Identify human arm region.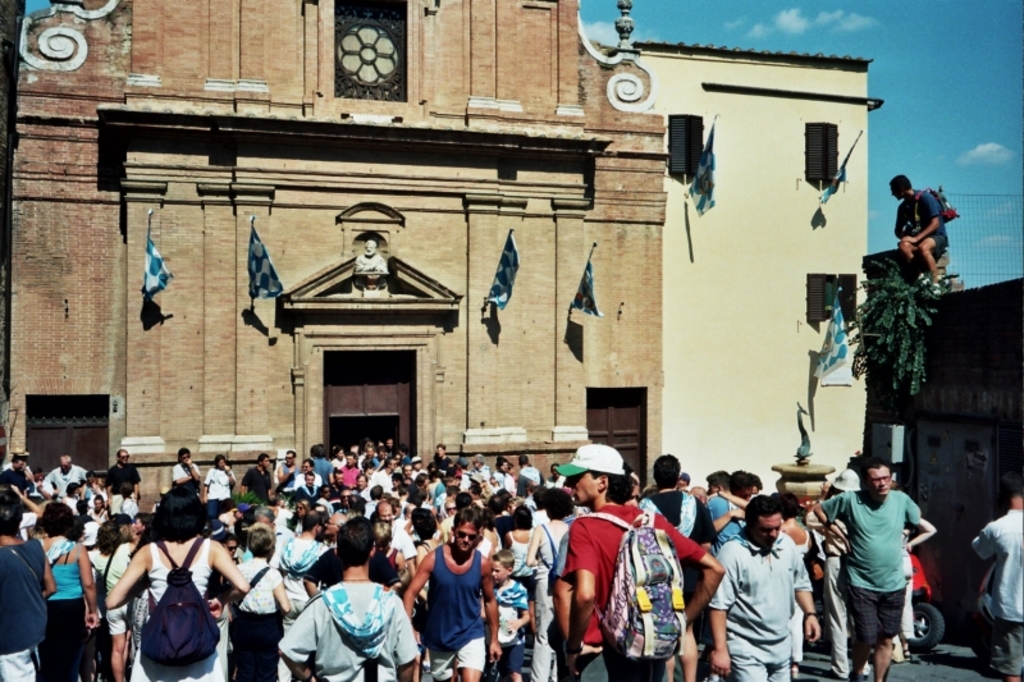
Region: (547, 531, 573, 640).
